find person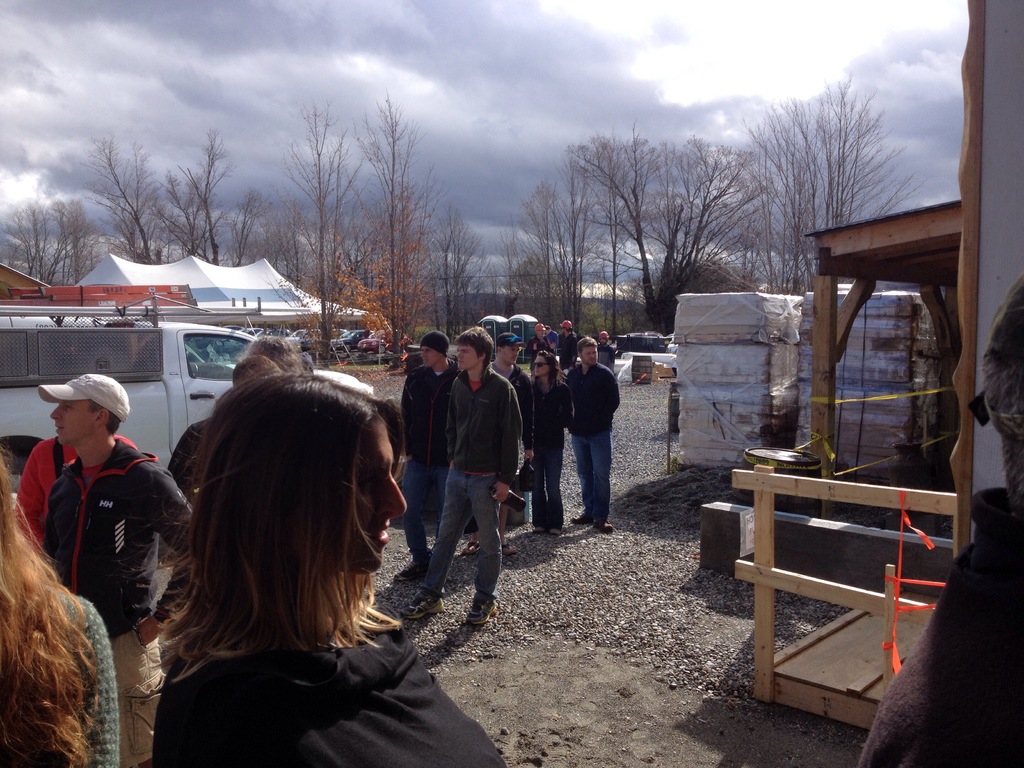
x1=120, y1=371, x2=511, y2=767
